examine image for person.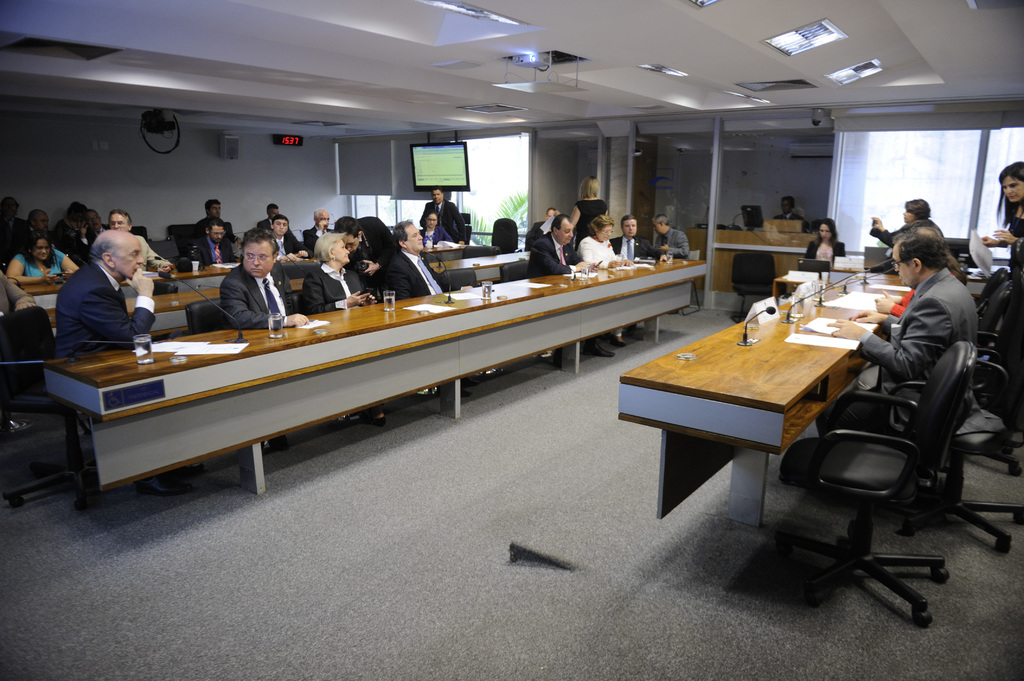
Examination result: 774:198:806:225.
